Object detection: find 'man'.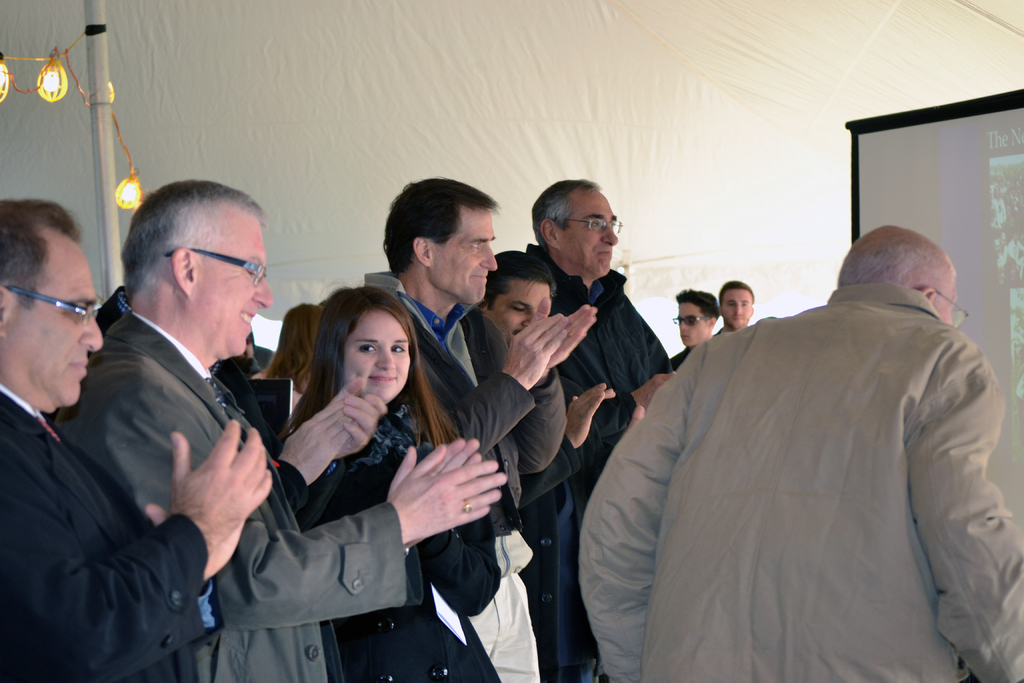
[left=582, top=225, right=1023, bottom=681].
